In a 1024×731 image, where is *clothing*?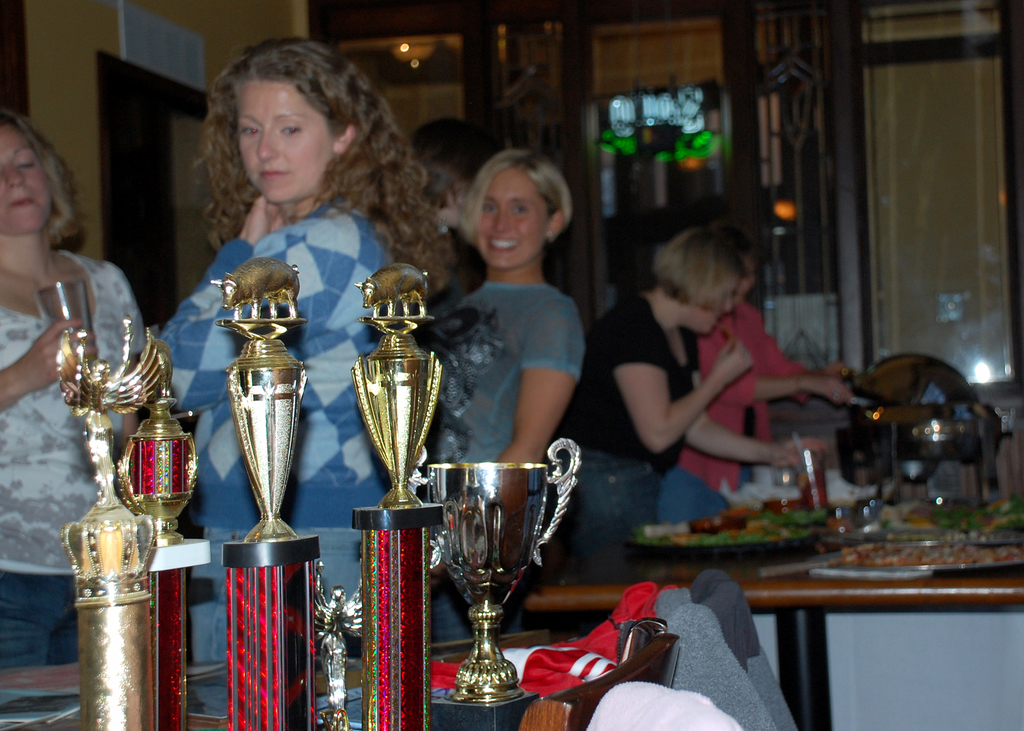
pyautogui.locateOnScreen(0, 243, 146, 672).
